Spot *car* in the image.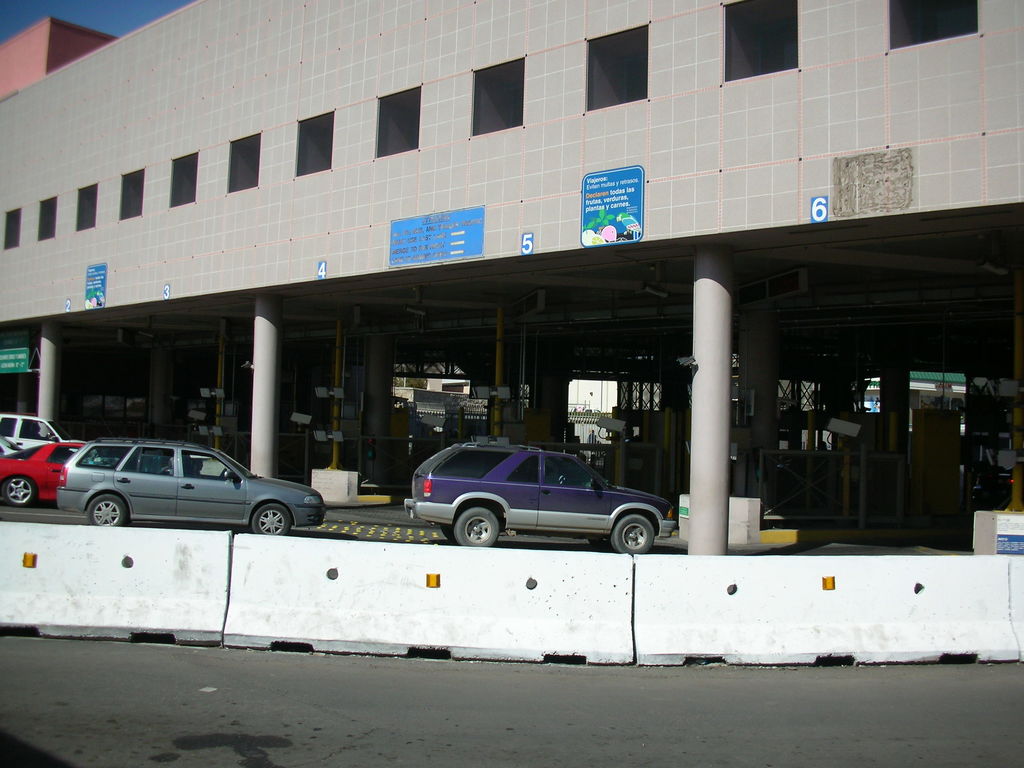
*car* found at bbox(0, 412, 87, 452).
